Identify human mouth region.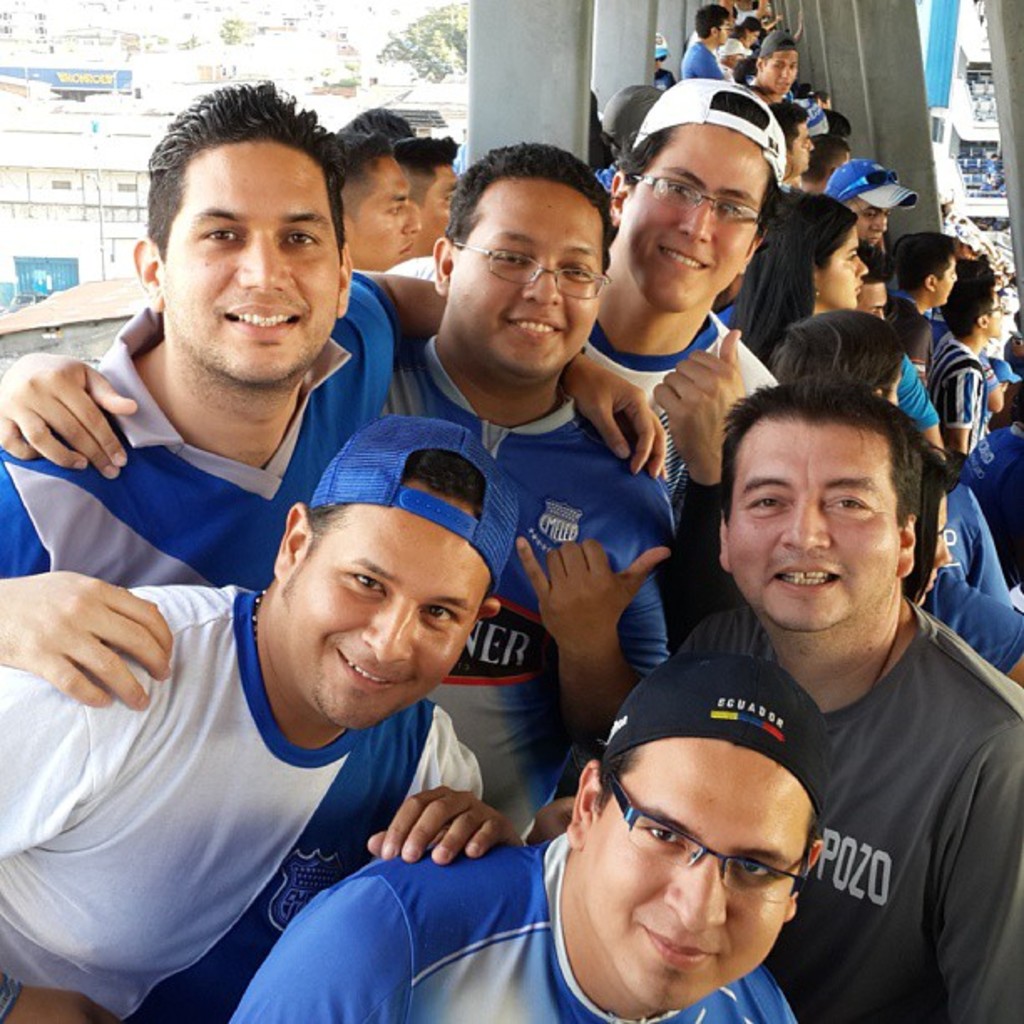
Region: left=643, top=922, right=721, bottom=965.
